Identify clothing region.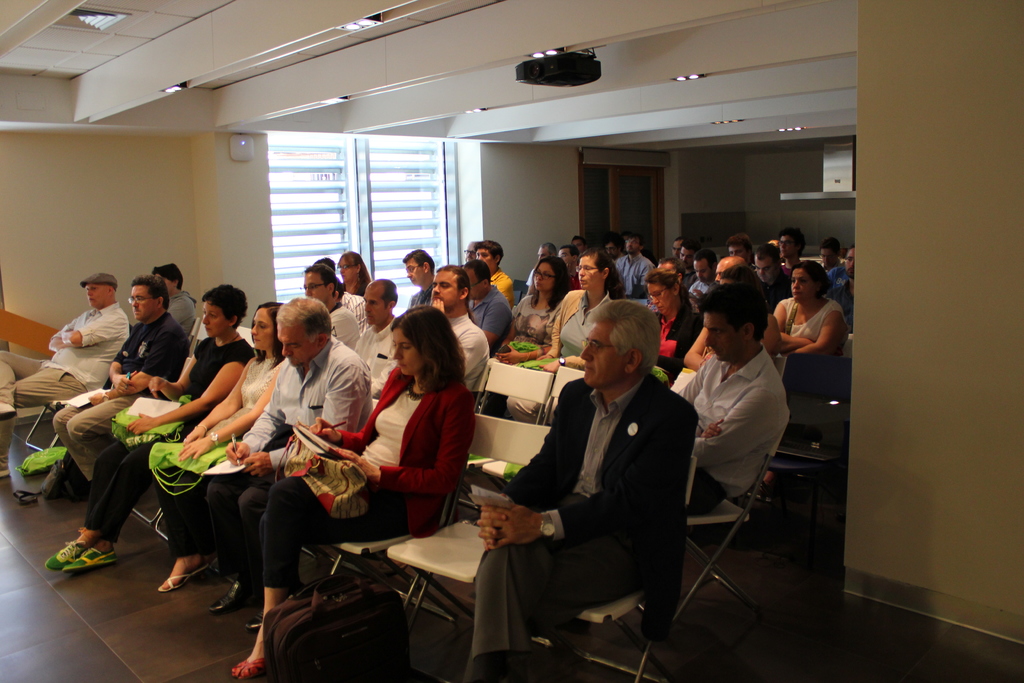
Region: <box>652,290,706,368</box>.
